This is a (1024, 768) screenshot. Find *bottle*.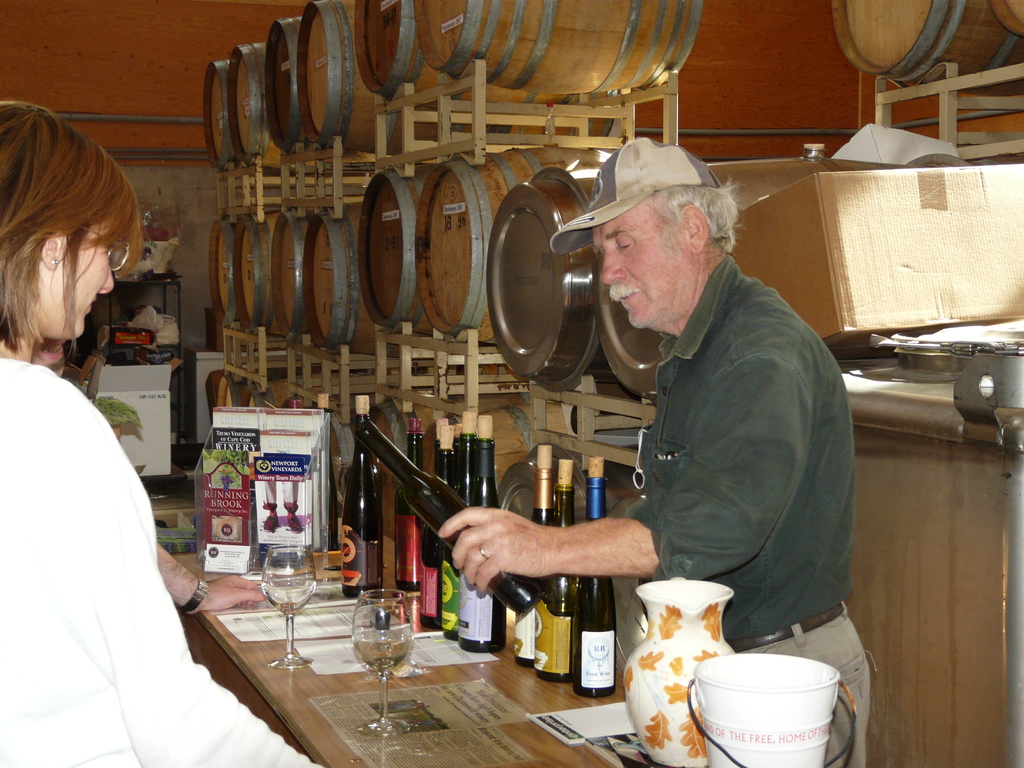
Bounding box: crop(333, 397, 396, 591).
